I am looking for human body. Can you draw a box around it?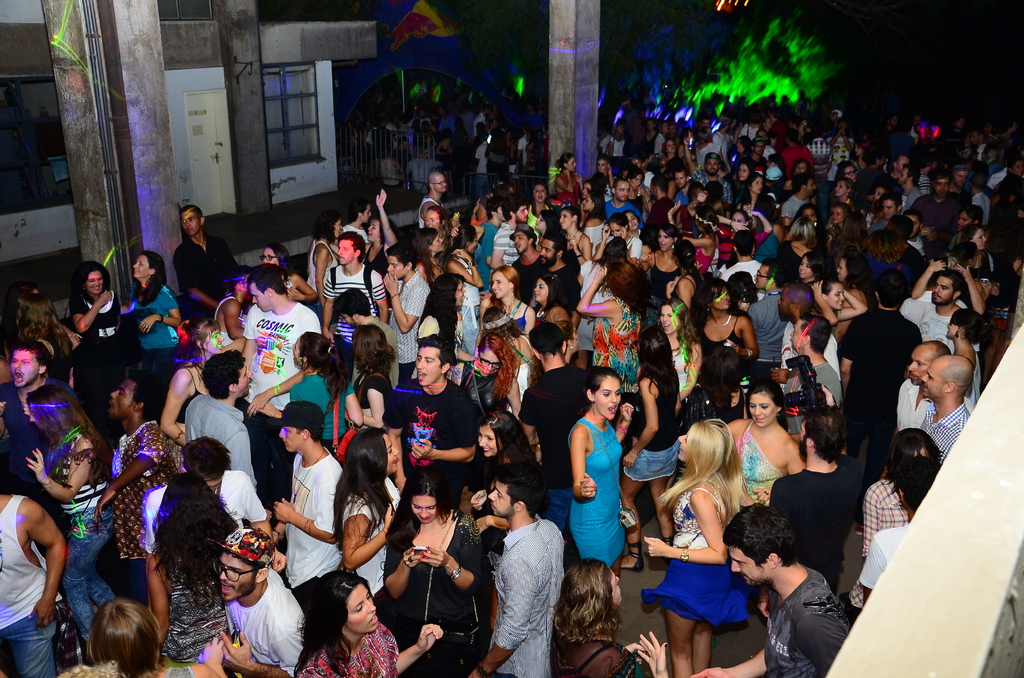
Sure, the bounding box is x1=417 y1=167 x2=444 y2=226.
